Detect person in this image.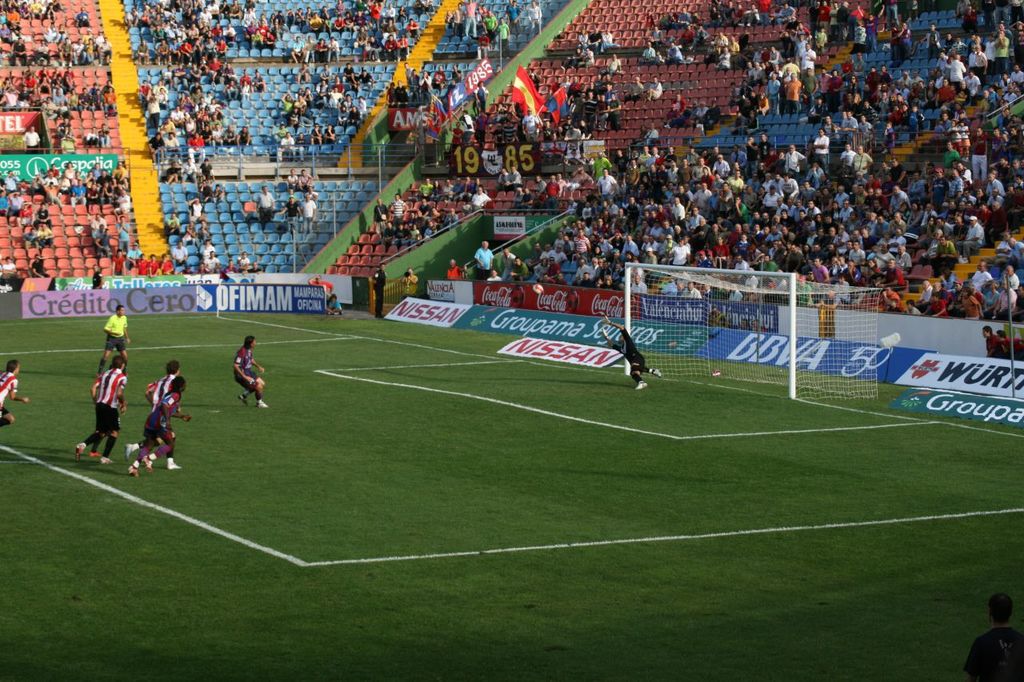
Detection: <bbox>963, 592, 1023, 681</bbox>.
